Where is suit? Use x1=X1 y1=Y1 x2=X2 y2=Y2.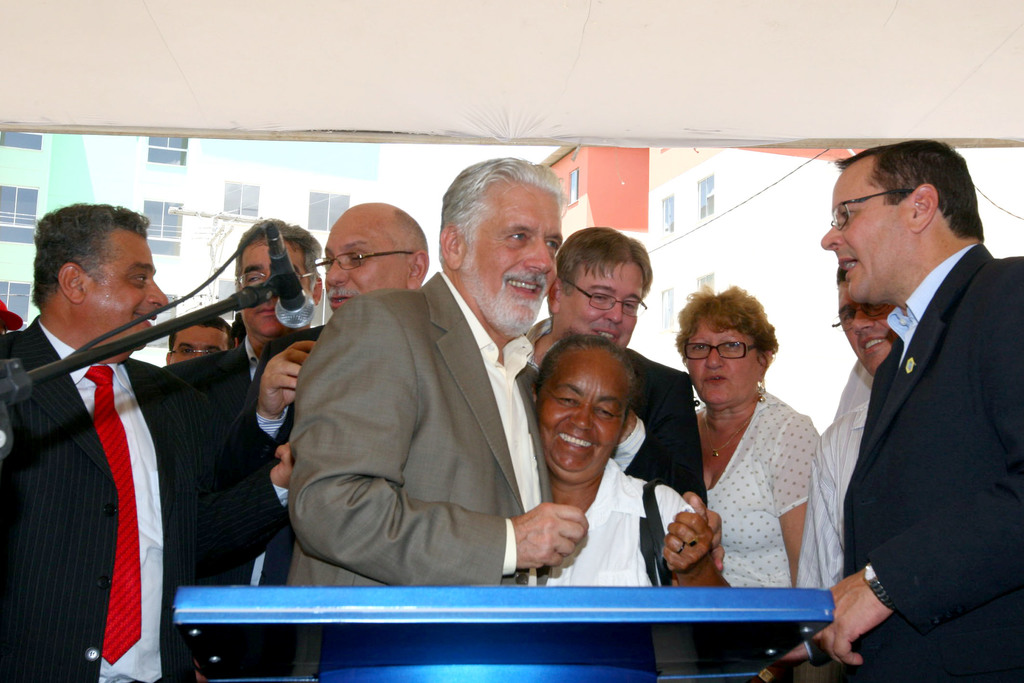
x1=0 y1=312 x2=283 y2=682.
